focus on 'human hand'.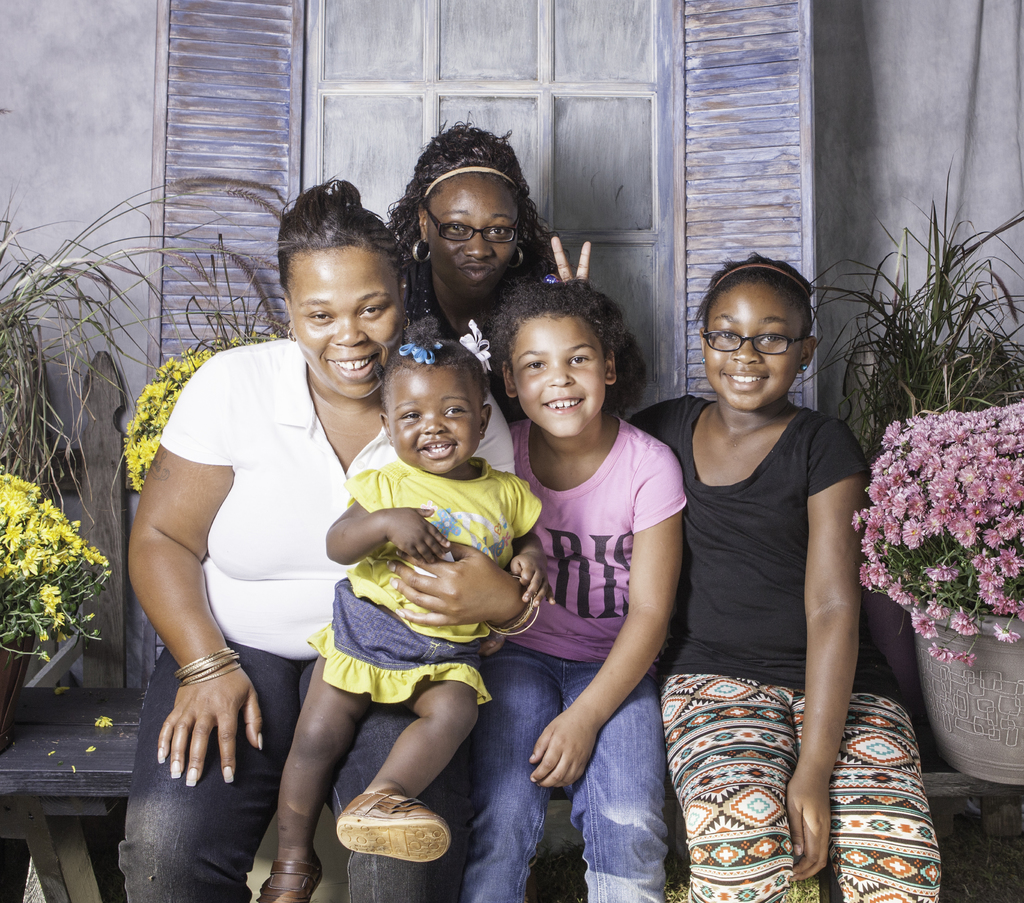
Focused at [511, 552, 559, 612].
